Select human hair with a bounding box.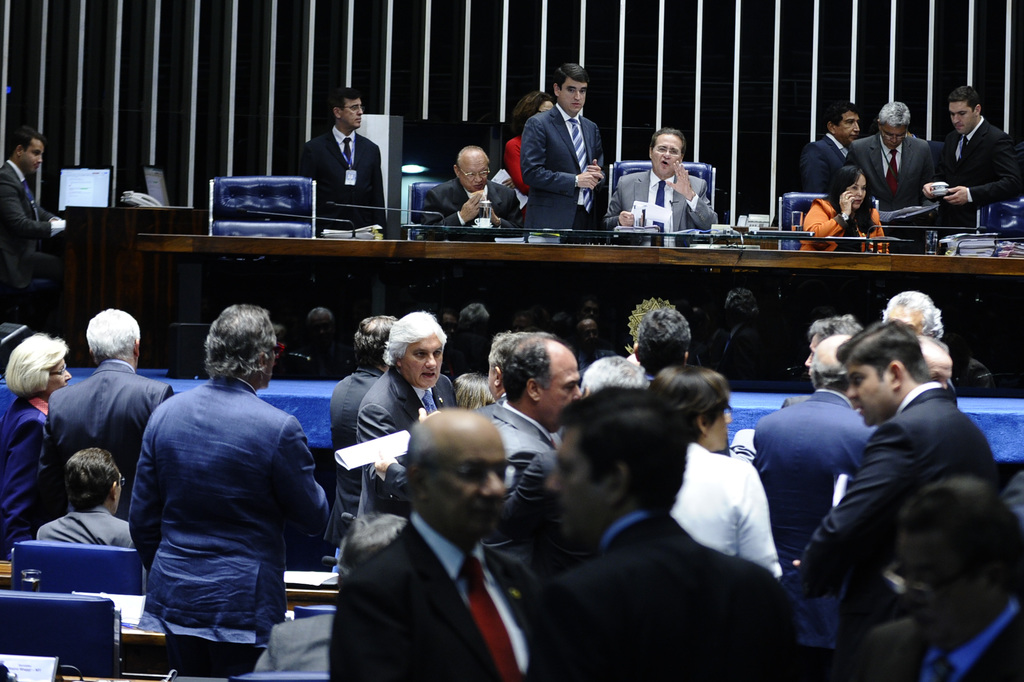
581:356:651:401.
